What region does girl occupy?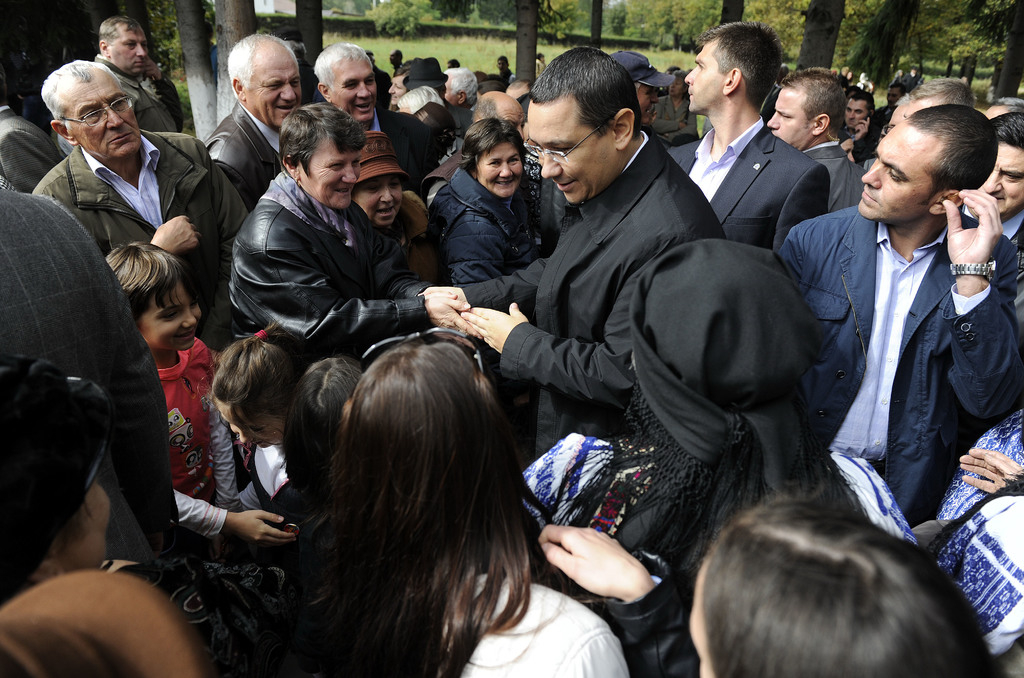
bbox=[108, 244, 296, 561].
